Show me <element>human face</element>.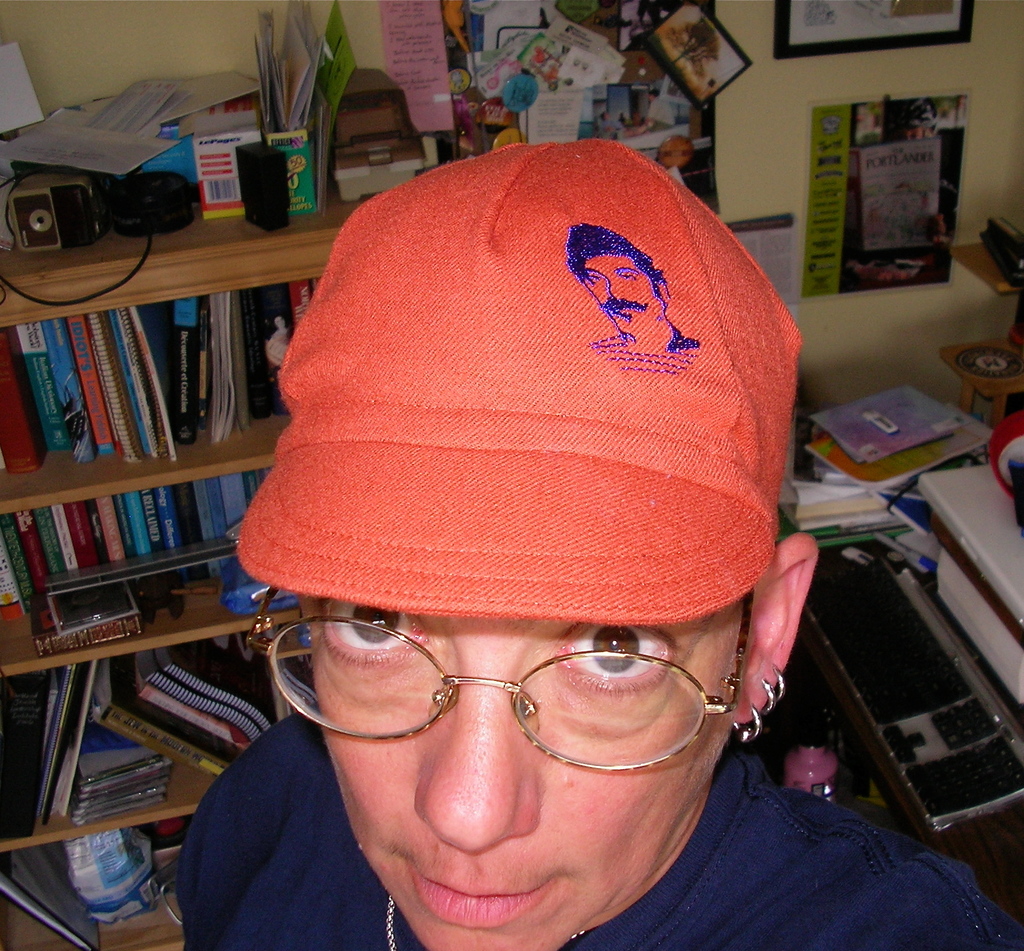
<element>human face</element> is here: (307, 600, 739, 950).
